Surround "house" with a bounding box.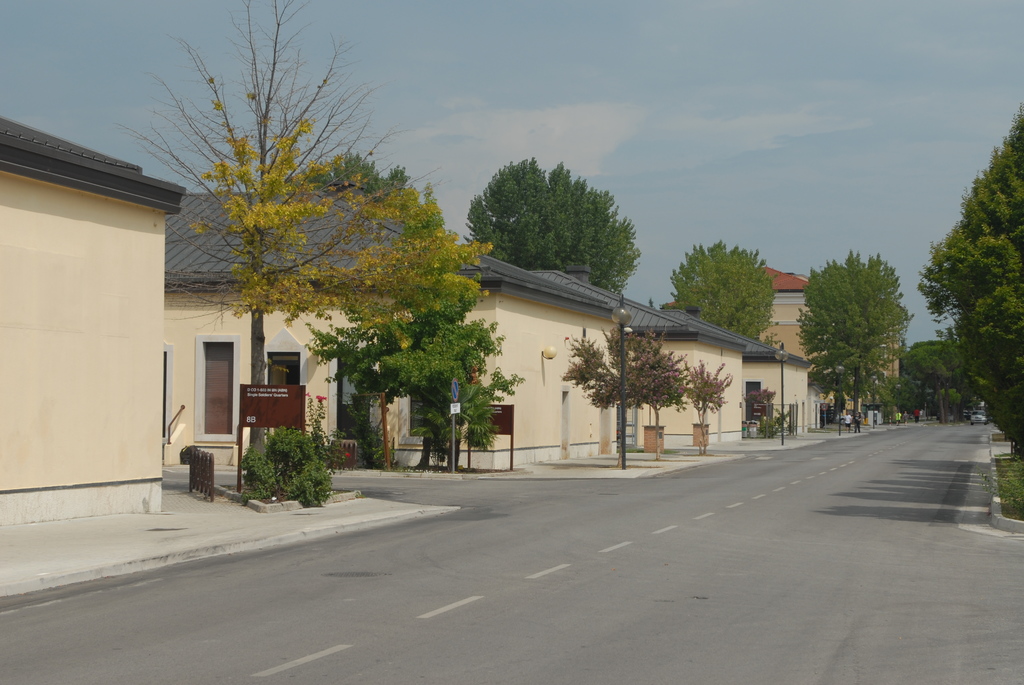
crop(531, 262, 695, 441).
